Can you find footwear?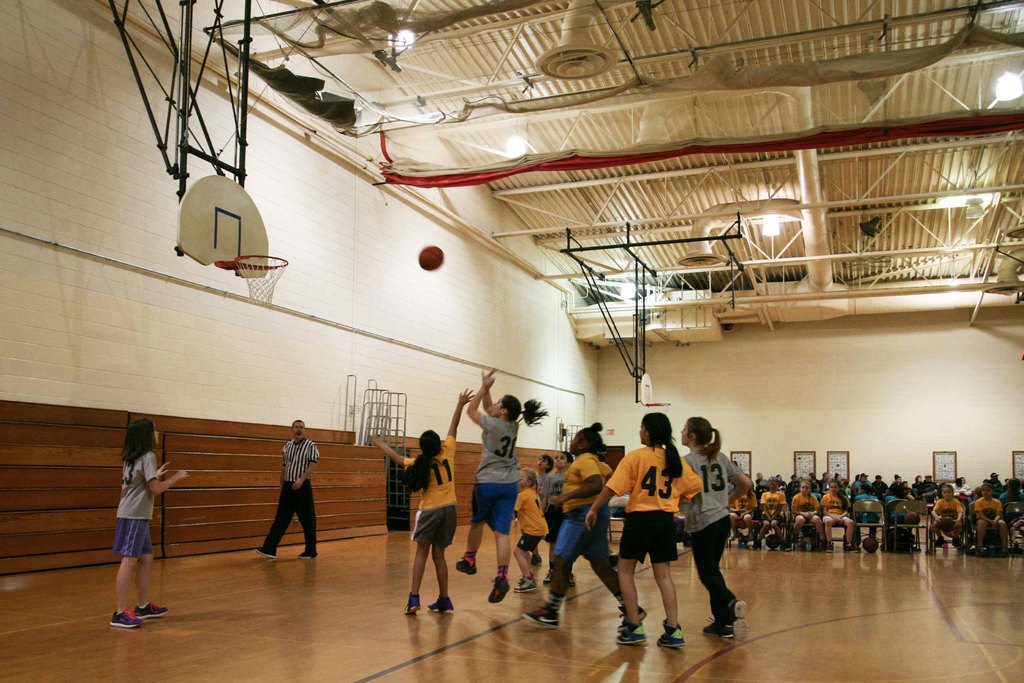
Yes, bounding box: pyautogui.locateOnScreen(937, 539, 944, 544).
